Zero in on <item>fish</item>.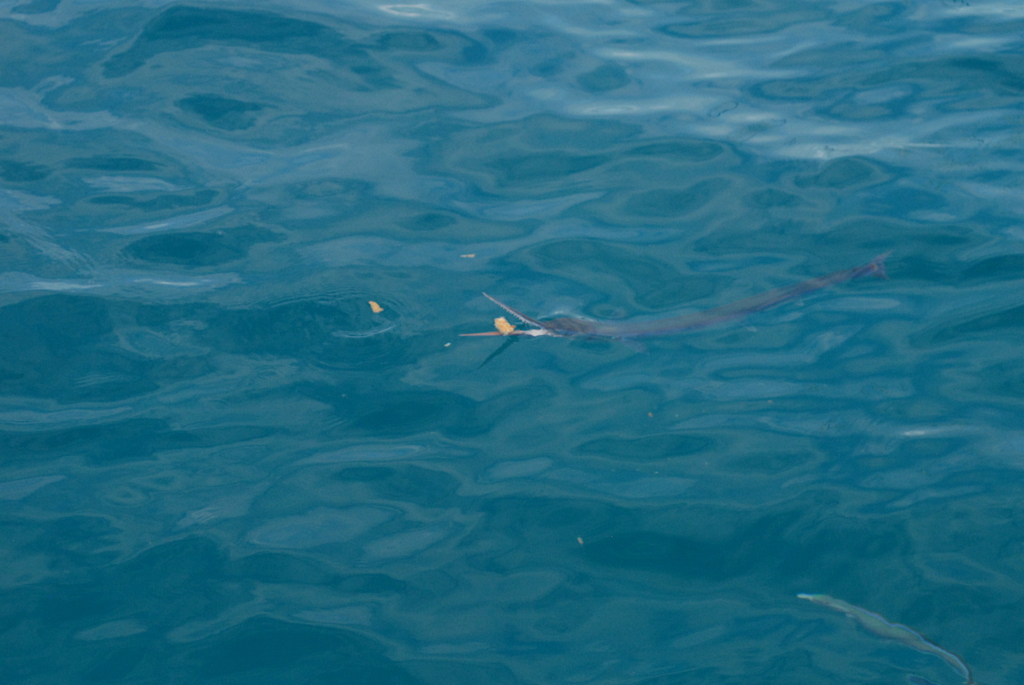
Zeroed in: box(799, 590, 971, 684).
